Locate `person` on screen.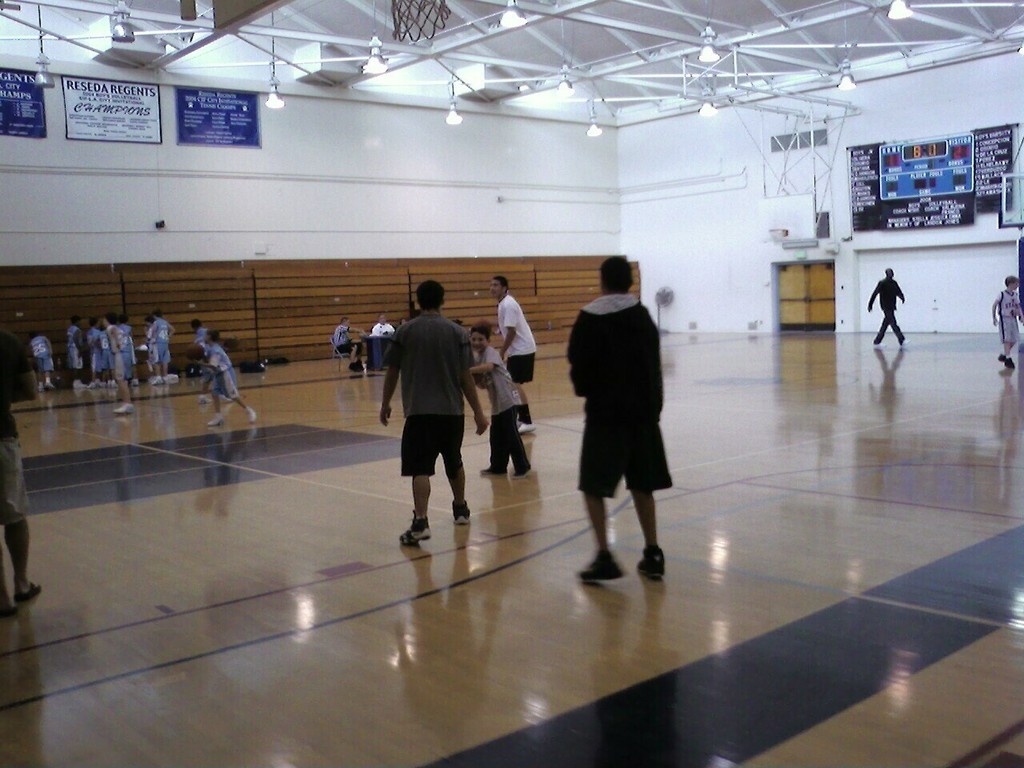
On screen at 143:302:175:382.
